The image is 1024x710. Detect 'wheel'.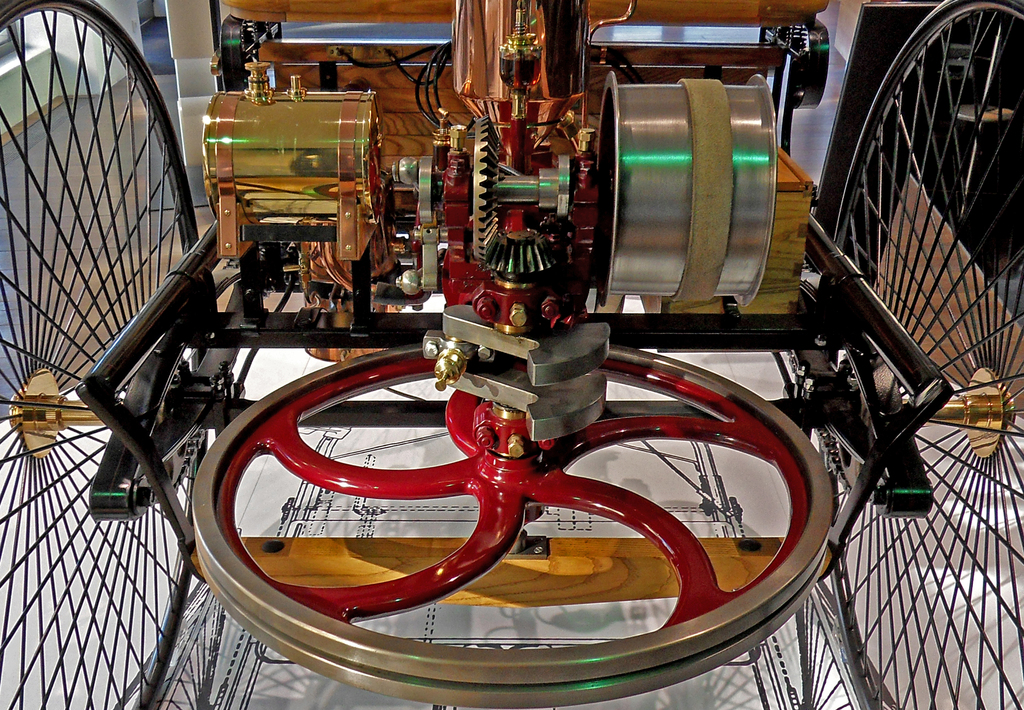
Detection: 0, 0, 221, 709.
